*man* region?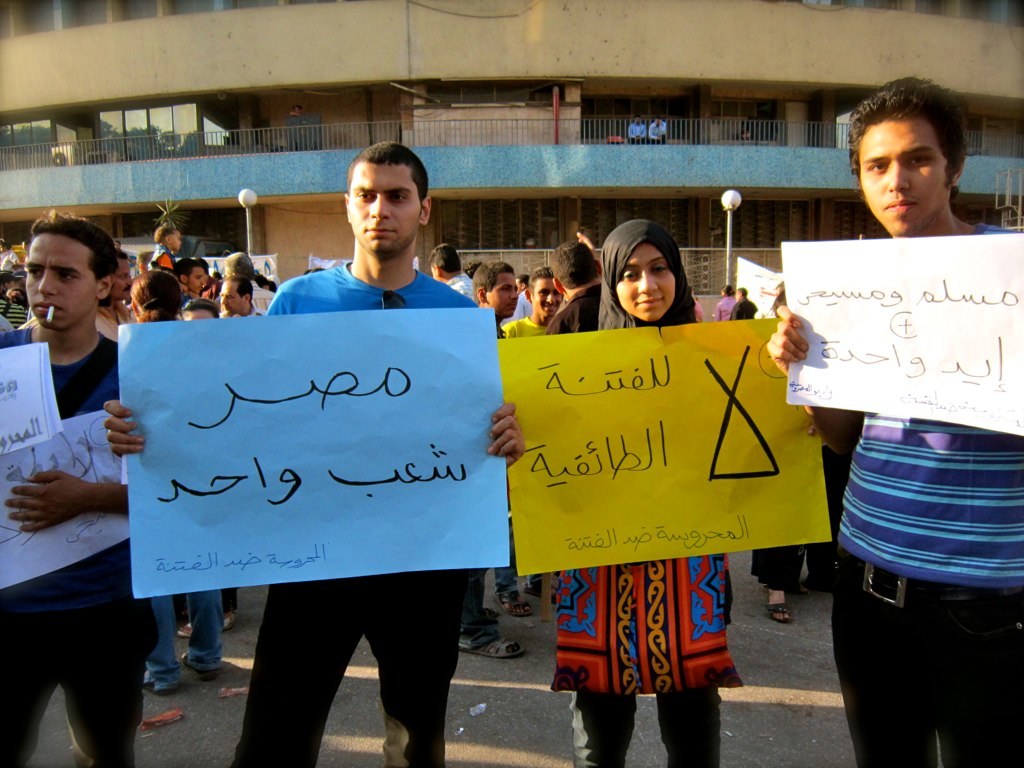
Rect(111, 139, 527, 767)
